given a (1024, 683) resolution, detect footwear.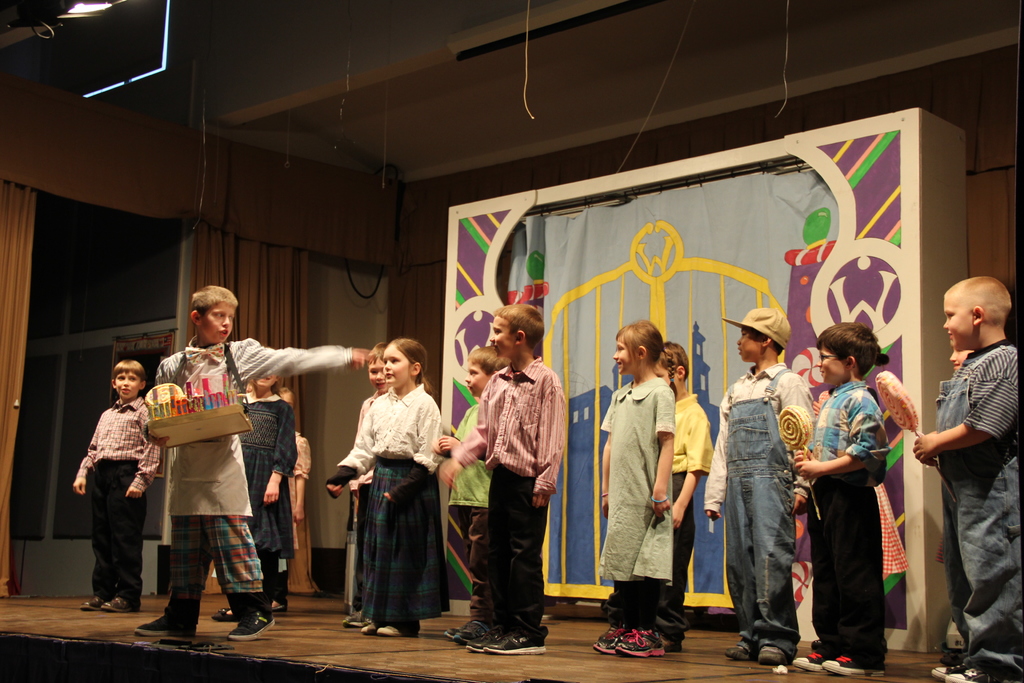
(x1=214, y1=608, x2=228, y2=621).
